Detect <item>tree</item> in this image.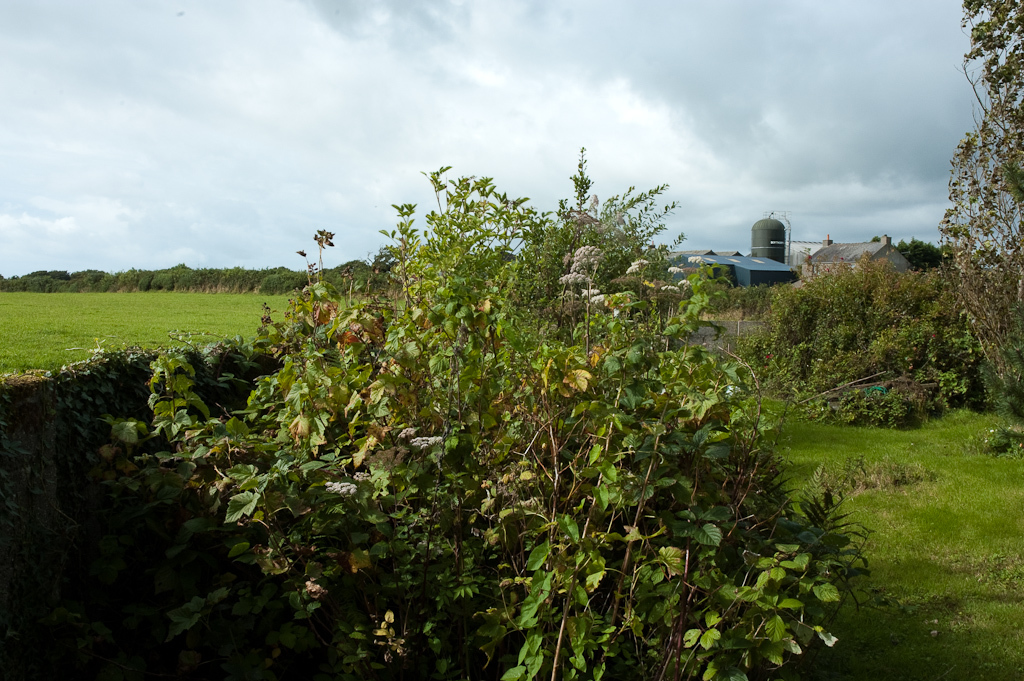
Detection: x1=872 y1=227 x2=926 y2=255.
